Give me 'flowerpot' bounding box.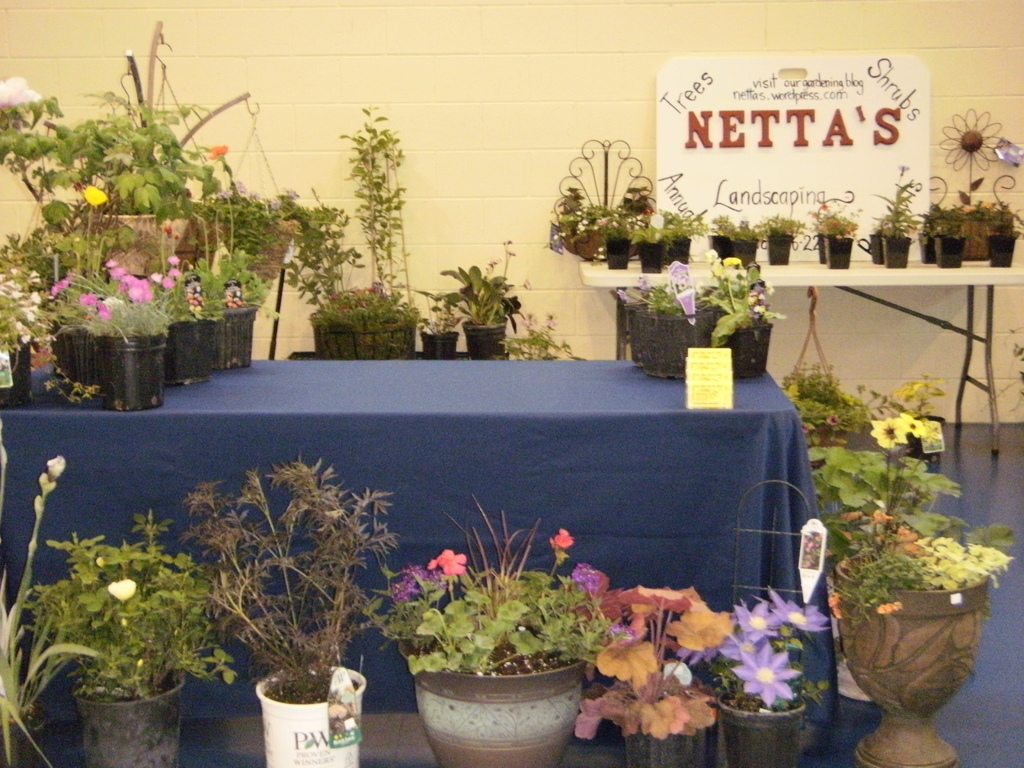
detection(636, 243, 666, 271).
